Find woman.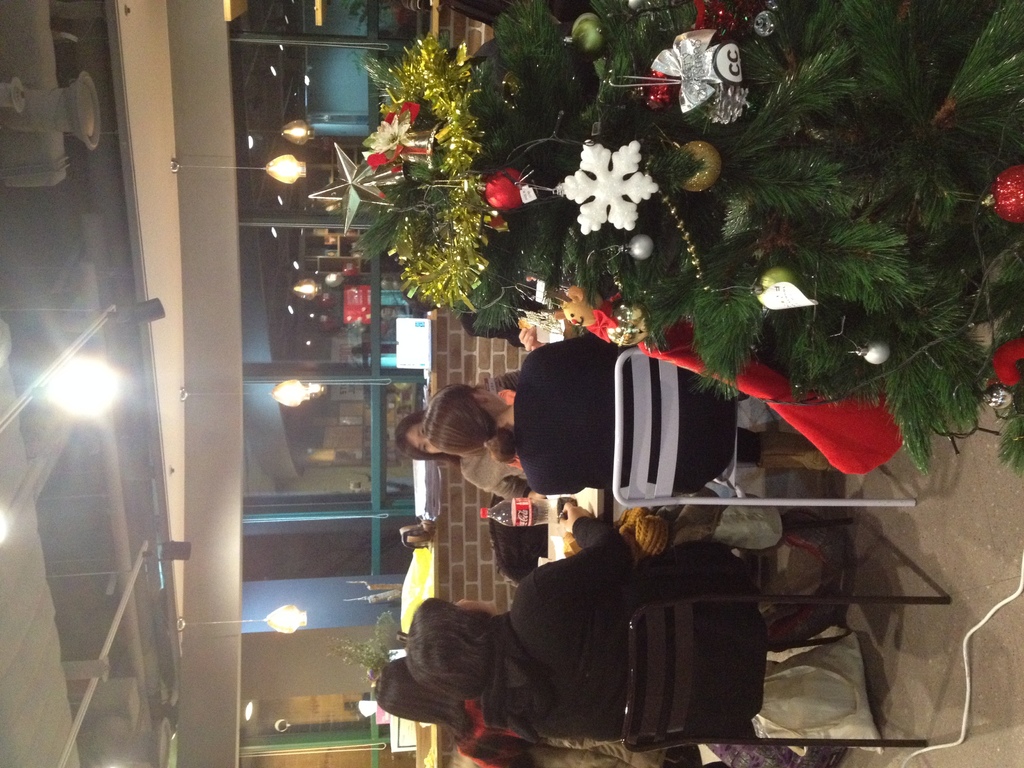
<region>375, 493, 789, 758</region>.
